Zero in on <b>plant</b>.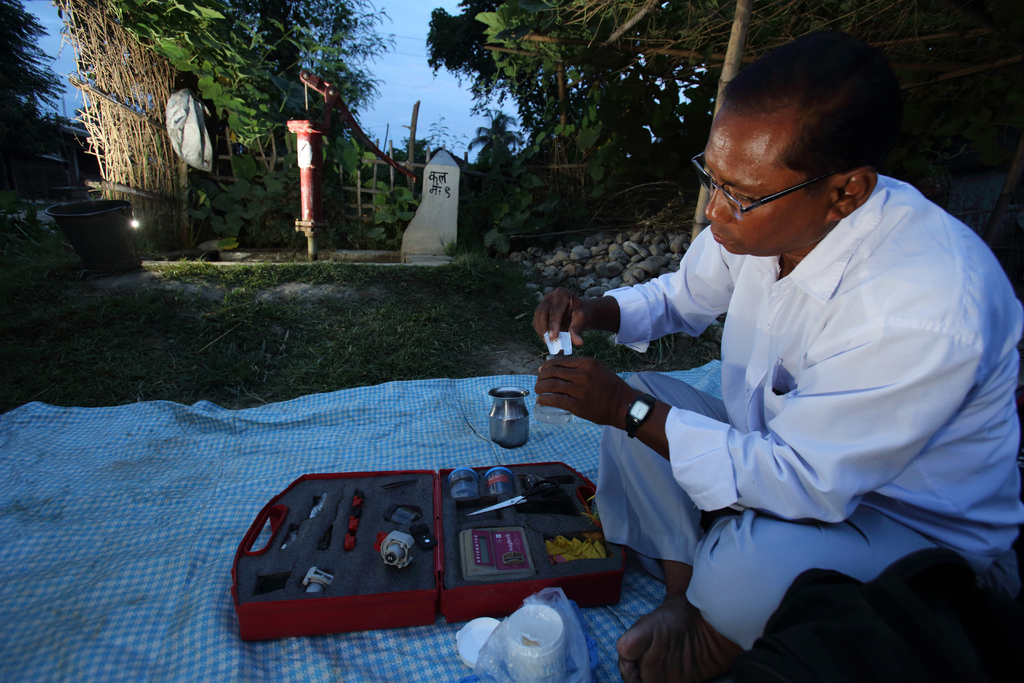
Zeroed in: pyautogui.locateOnScreen(413, 111, 474, 172).
